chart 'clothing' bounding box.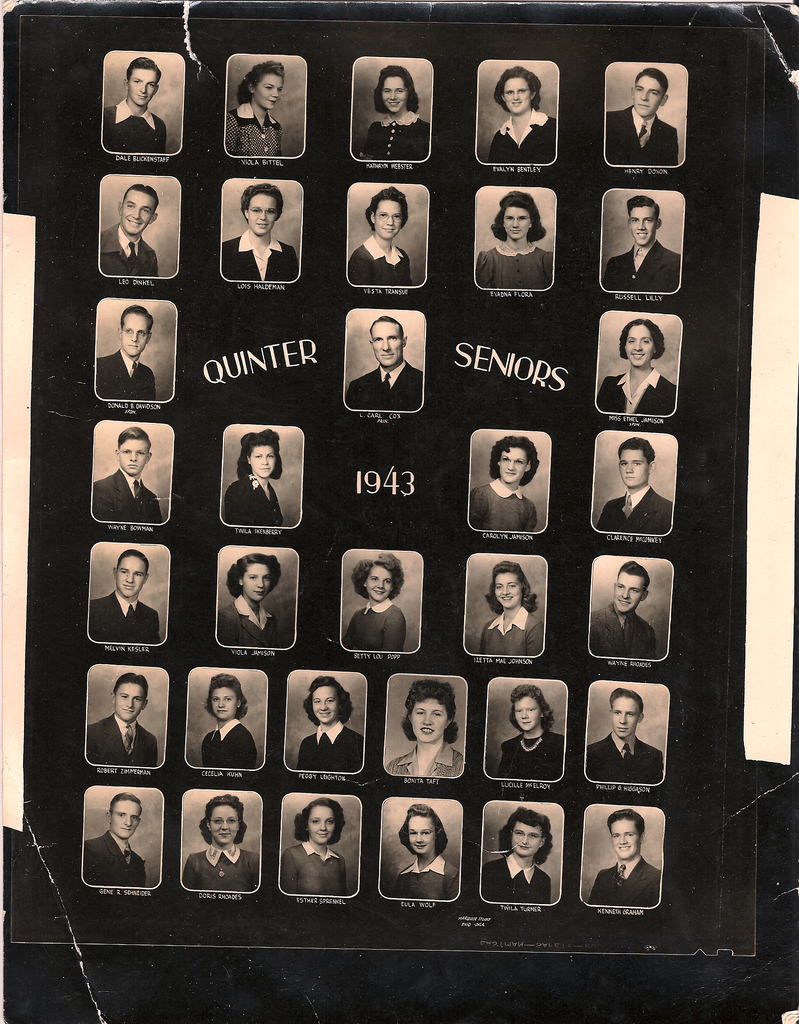
Charted: box(83, 717, 159, 767).
